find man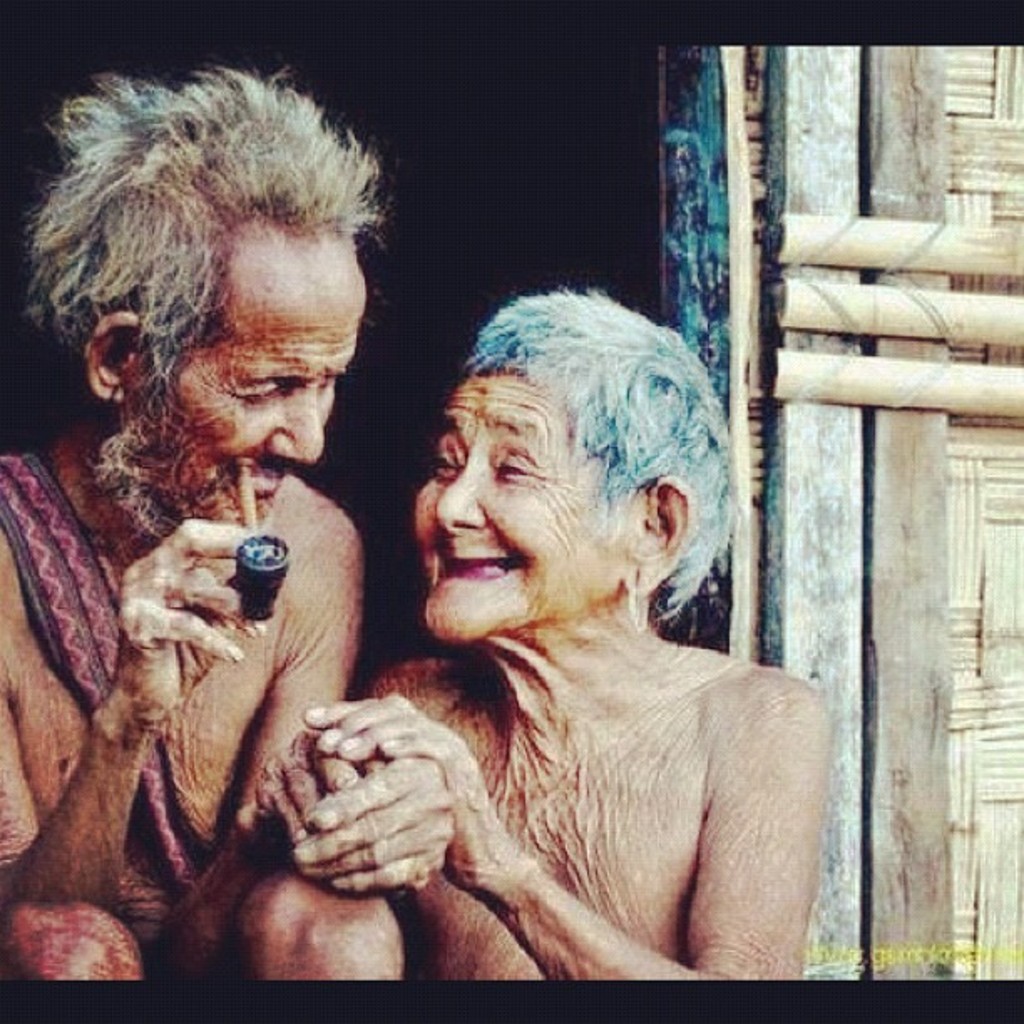
0:59:460:980
